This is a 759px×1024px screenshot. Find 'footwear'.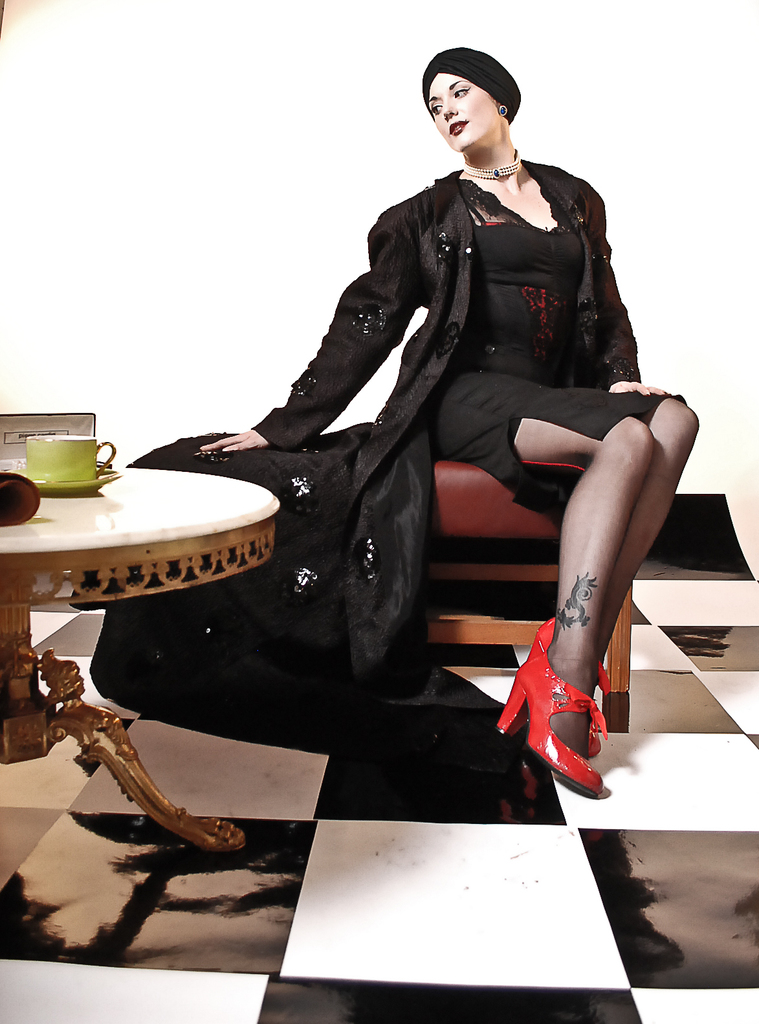
Bounding box: 492:602:613:801.
